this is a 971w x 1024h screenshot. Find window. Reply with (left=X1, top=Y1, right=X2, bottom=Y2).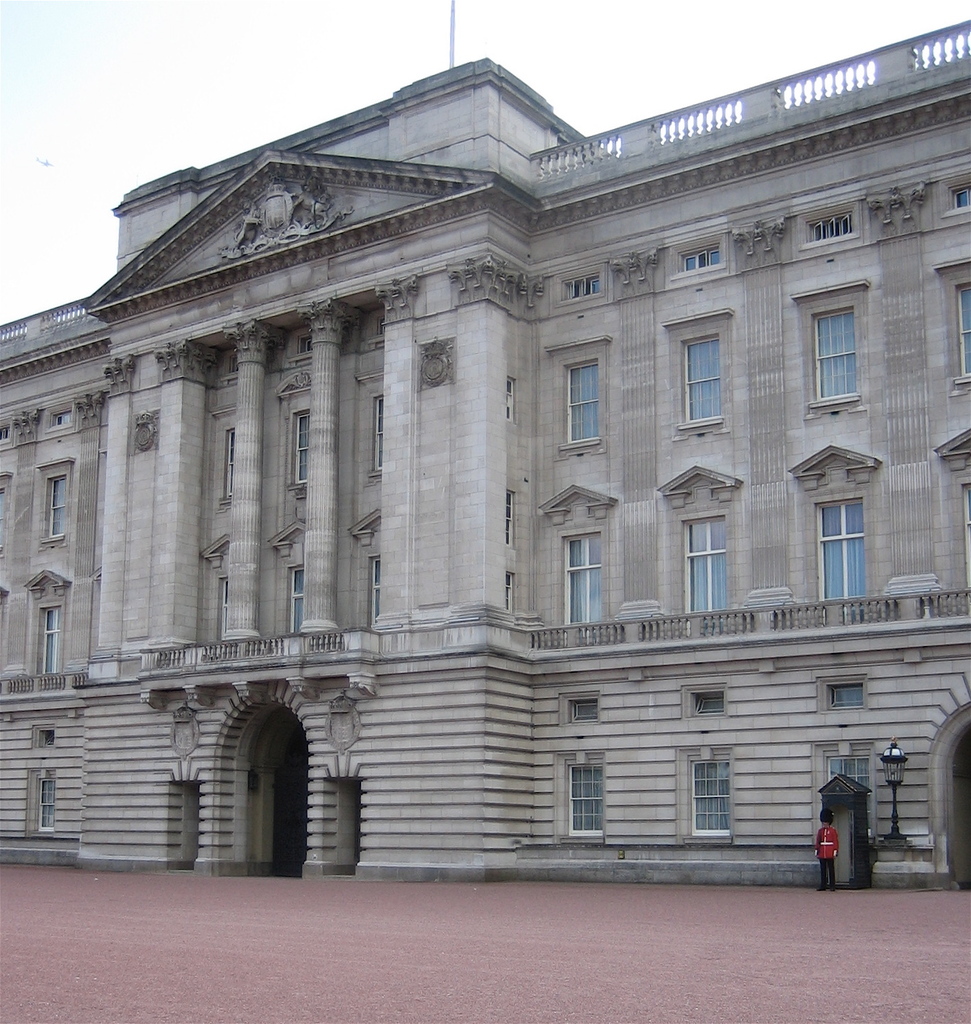
(left=691, top=759, right=734, bottom=835).
